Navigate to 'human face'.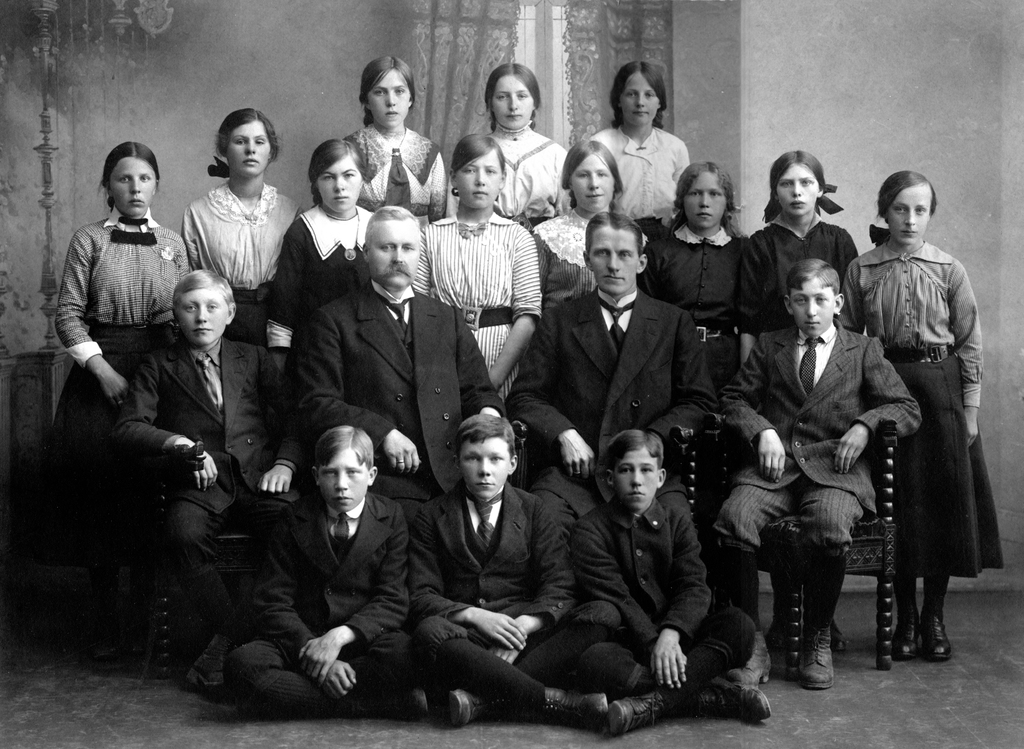
Navigation target: box(771, 165, 820, 223).
